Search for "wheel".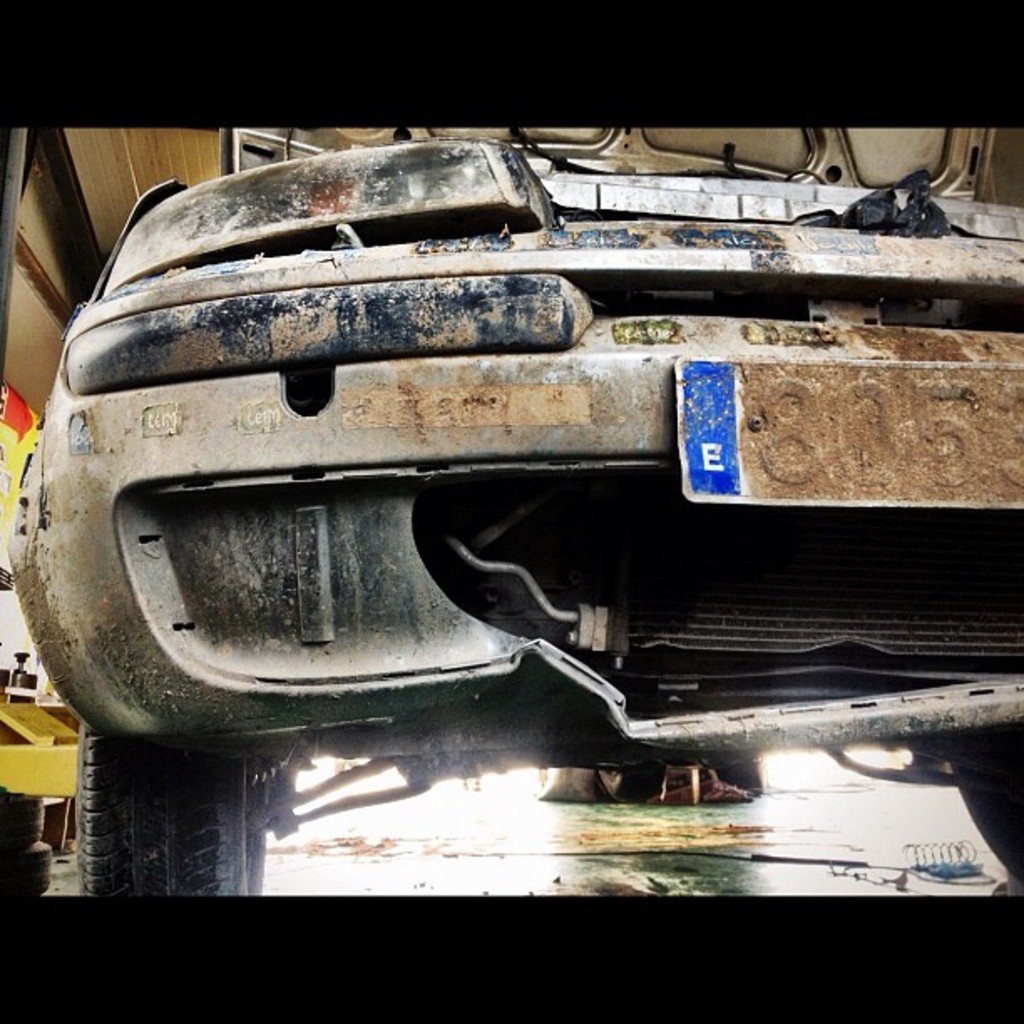
Found at [x1=945, y1=724, x2=1022, y2=873].
